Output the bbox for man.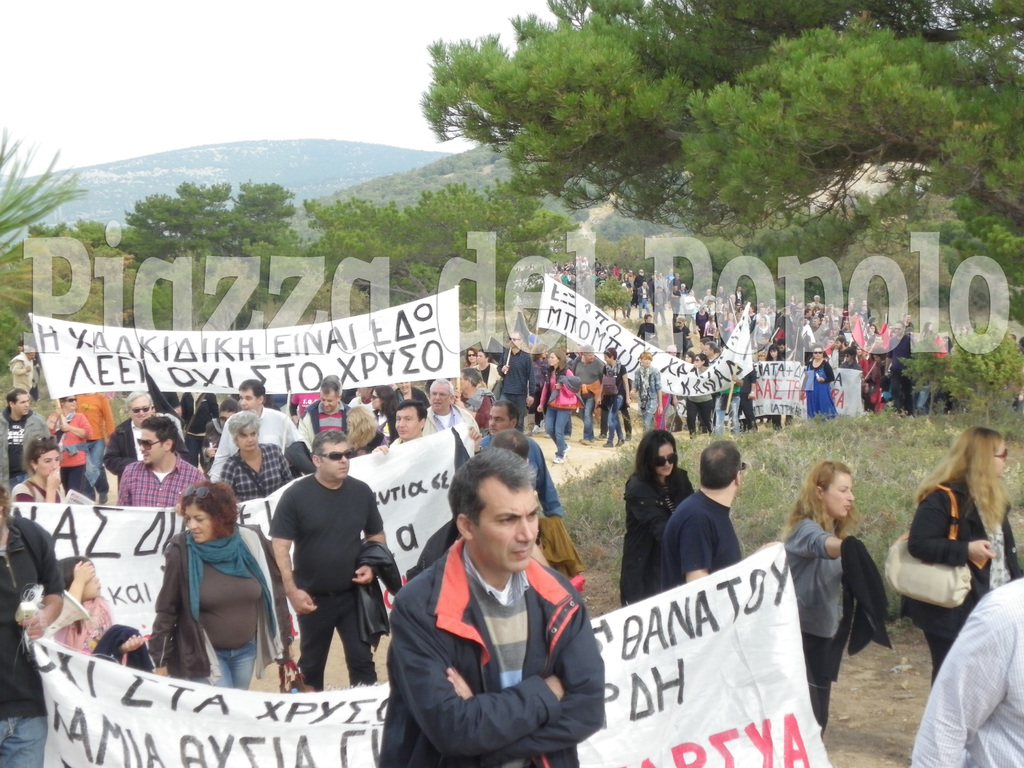
locate(381, 445, 605, 767).
